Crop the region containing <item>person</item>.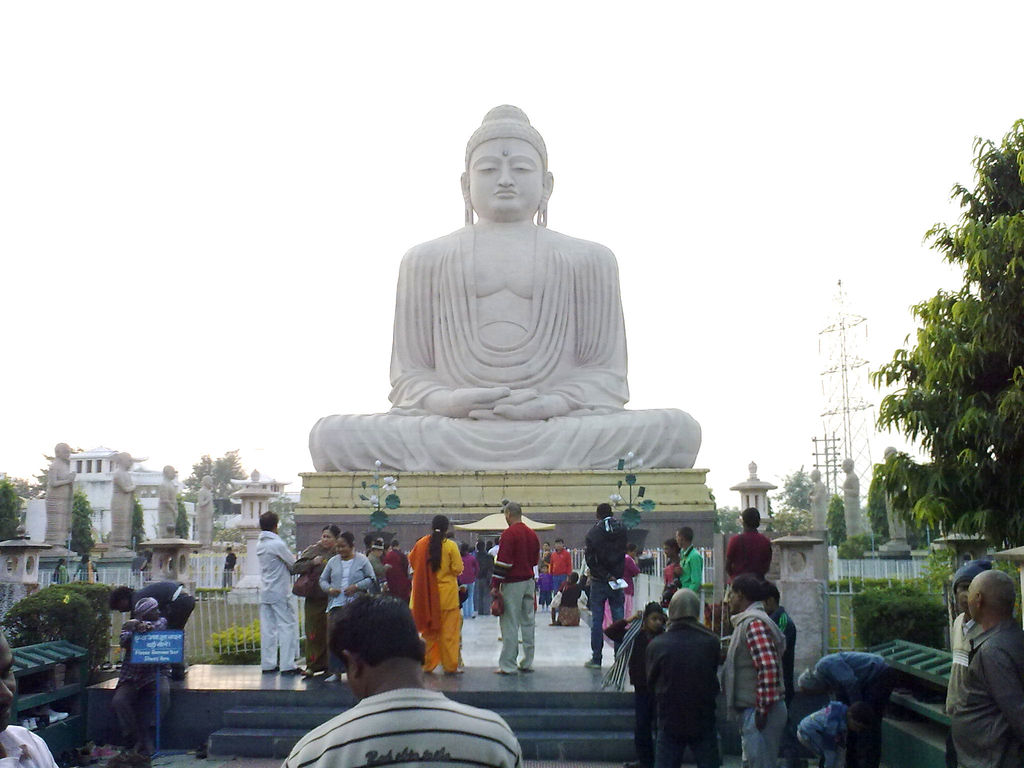
Crop region: 70:557:98:584.
